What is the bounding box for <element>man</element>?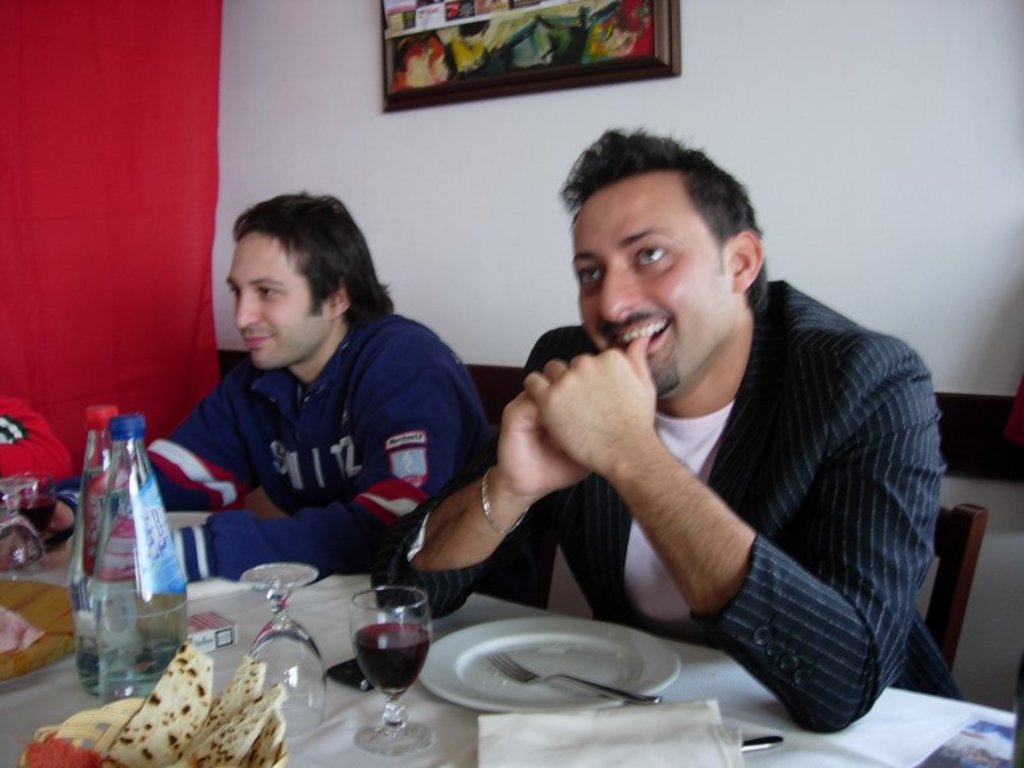
<bbox>369, 124, 968, 744</bbox>.
